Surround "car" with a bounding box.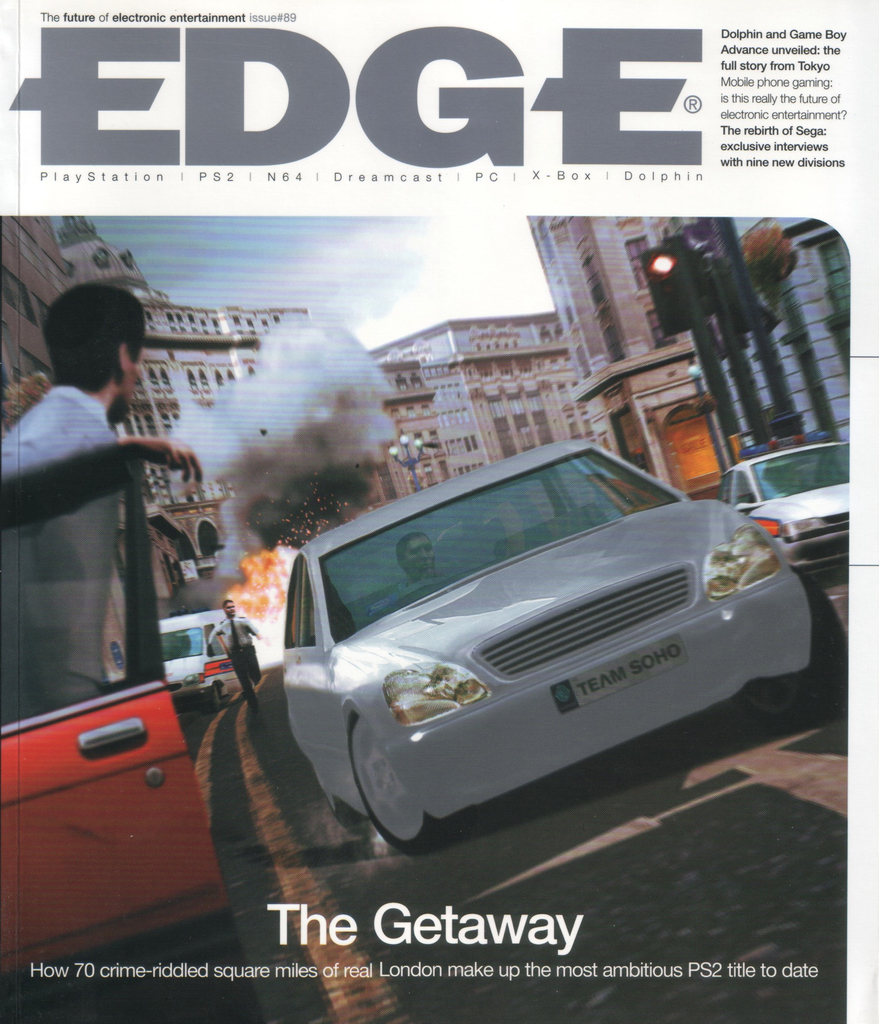
280:440:850:849.
